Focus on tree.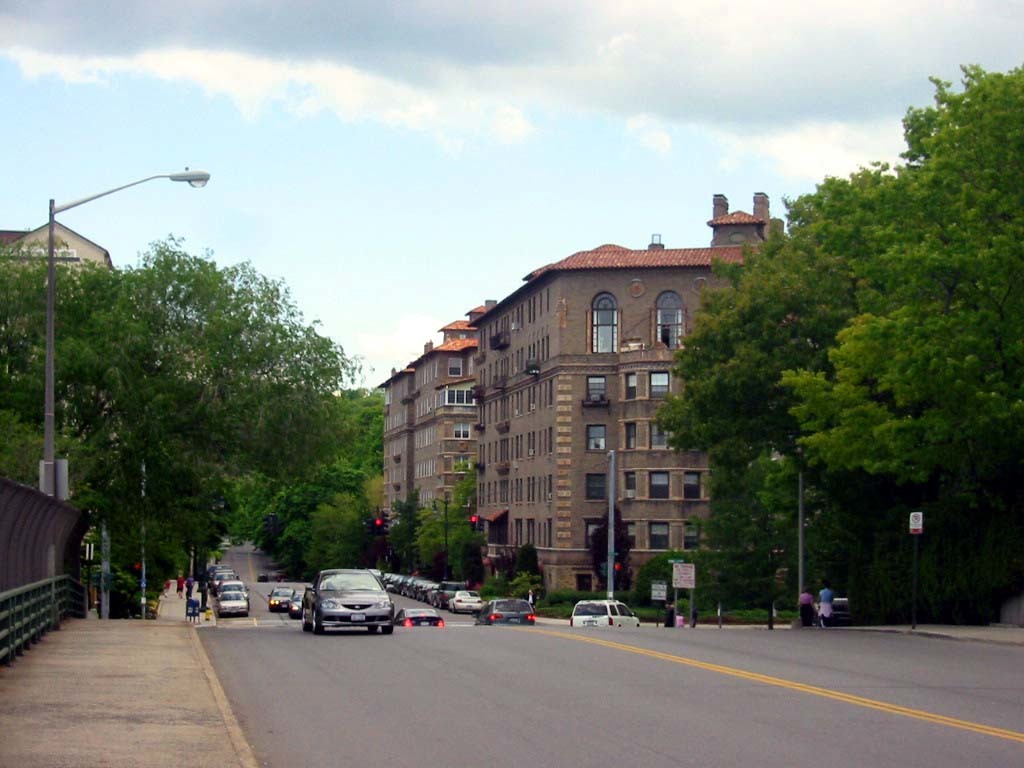
Focused at bbox=(592, 503, 639, 596).
